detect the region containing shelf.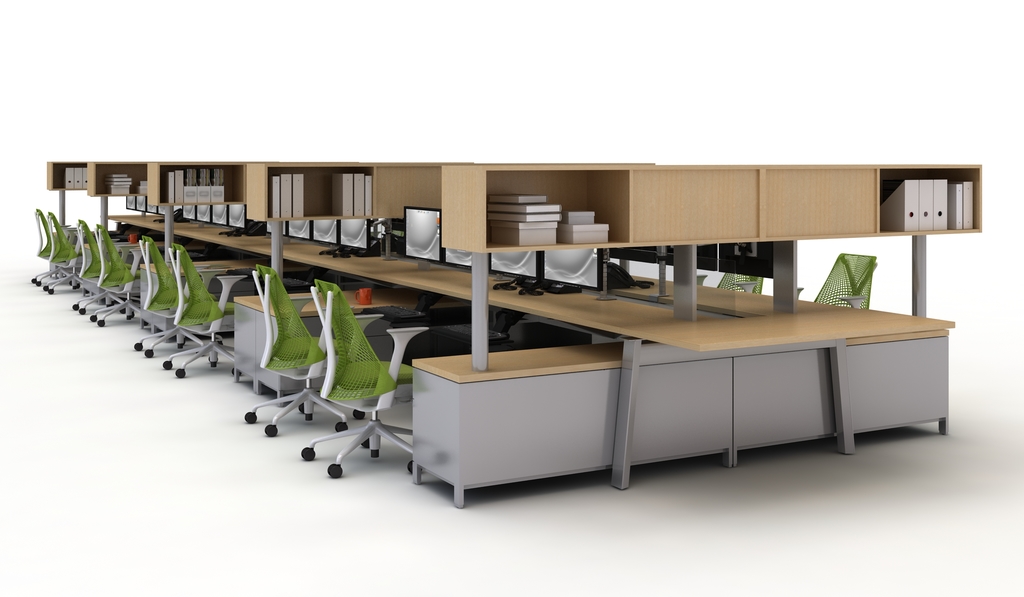
BBox(438, 161, 989, 378).
